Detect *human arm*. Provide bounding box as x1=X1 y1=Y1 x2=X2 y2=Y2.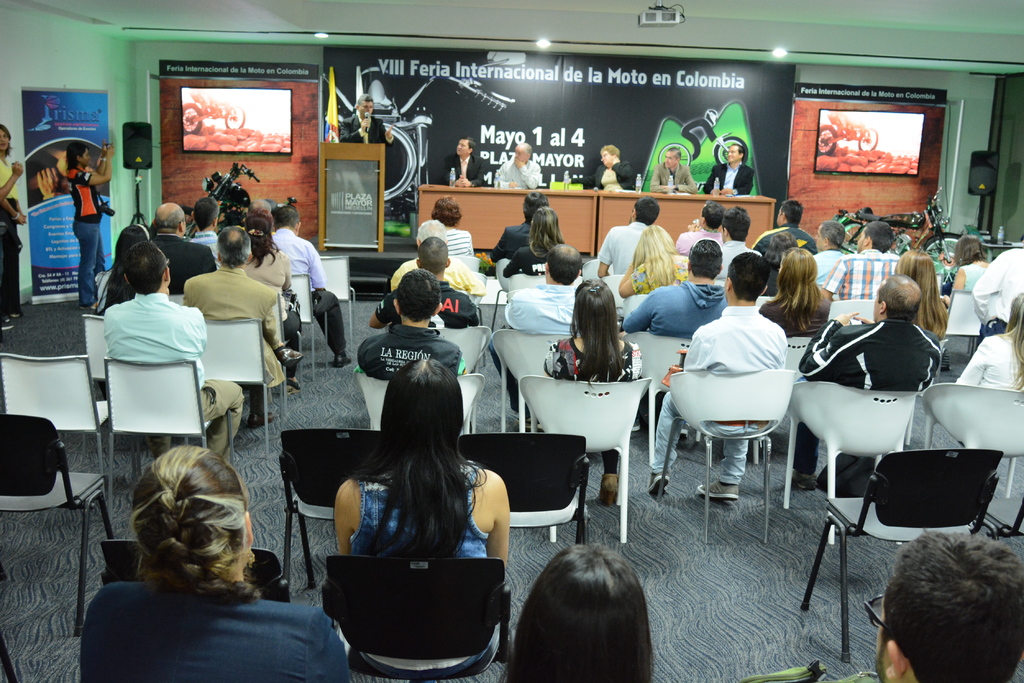
x1=460 y1=161 x2=484 y2=187.
